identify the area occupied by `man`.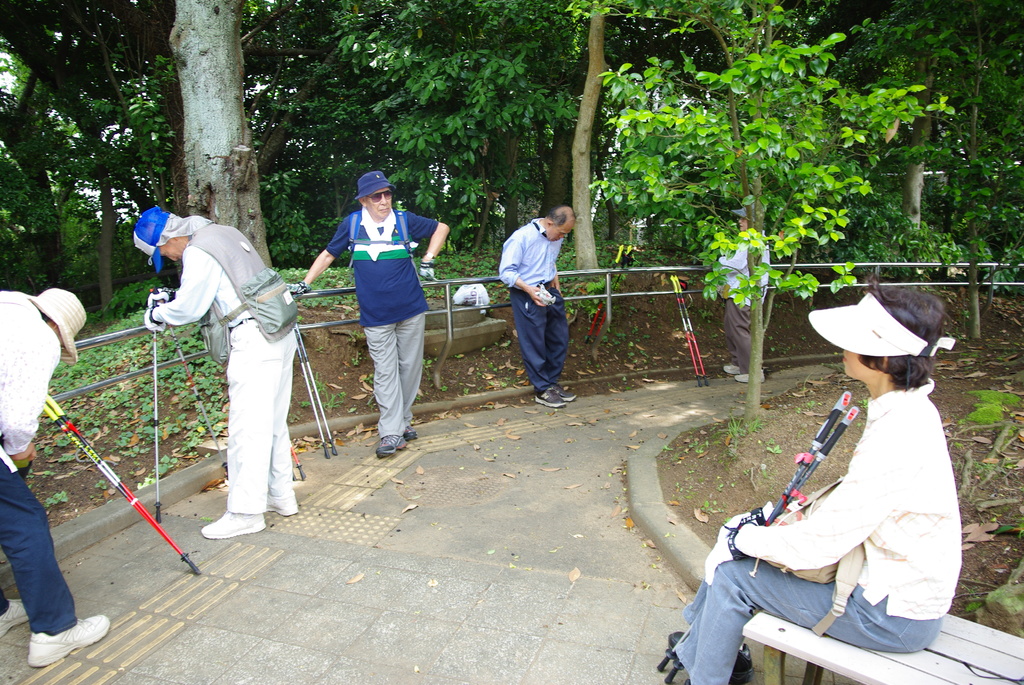
Area: box(284, 169, 451, 462).
